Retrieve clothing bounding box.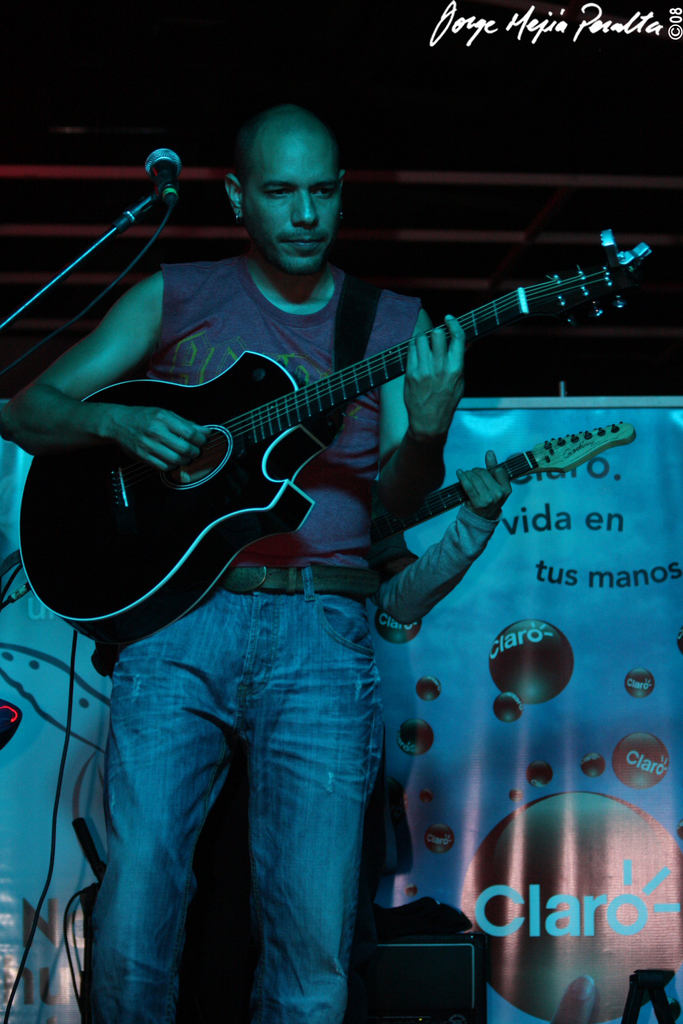
Bounding box: select_region(100, 595, 353, 1023).
